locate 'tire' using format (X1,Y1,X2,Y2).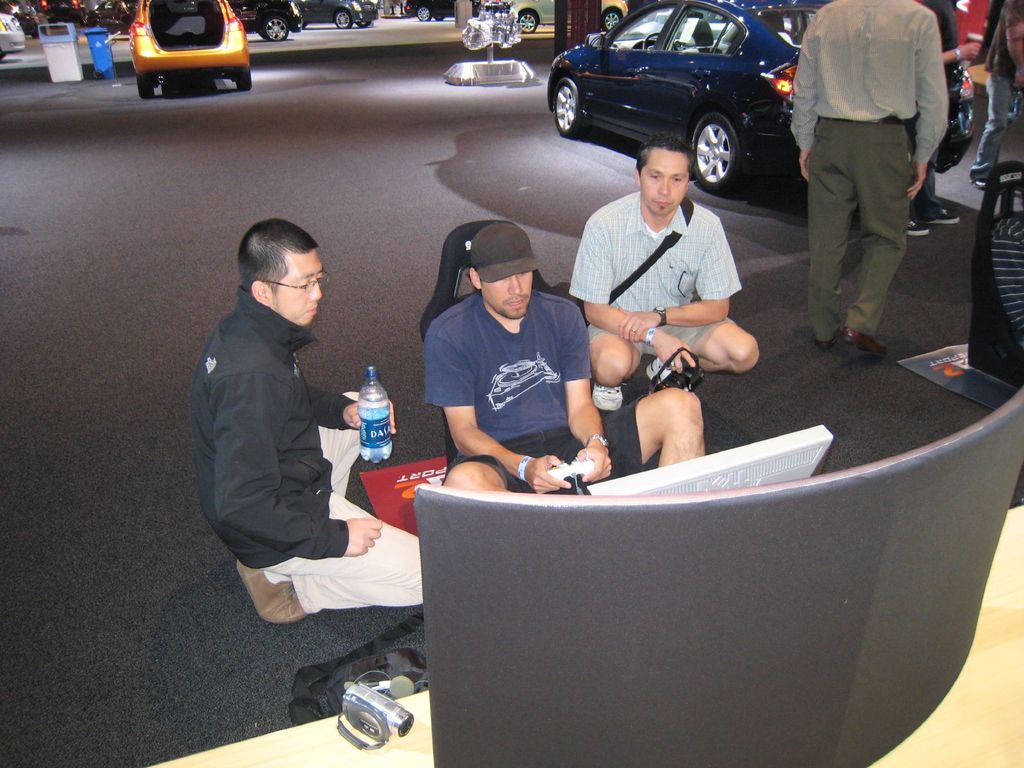
(237,68,253,89).
